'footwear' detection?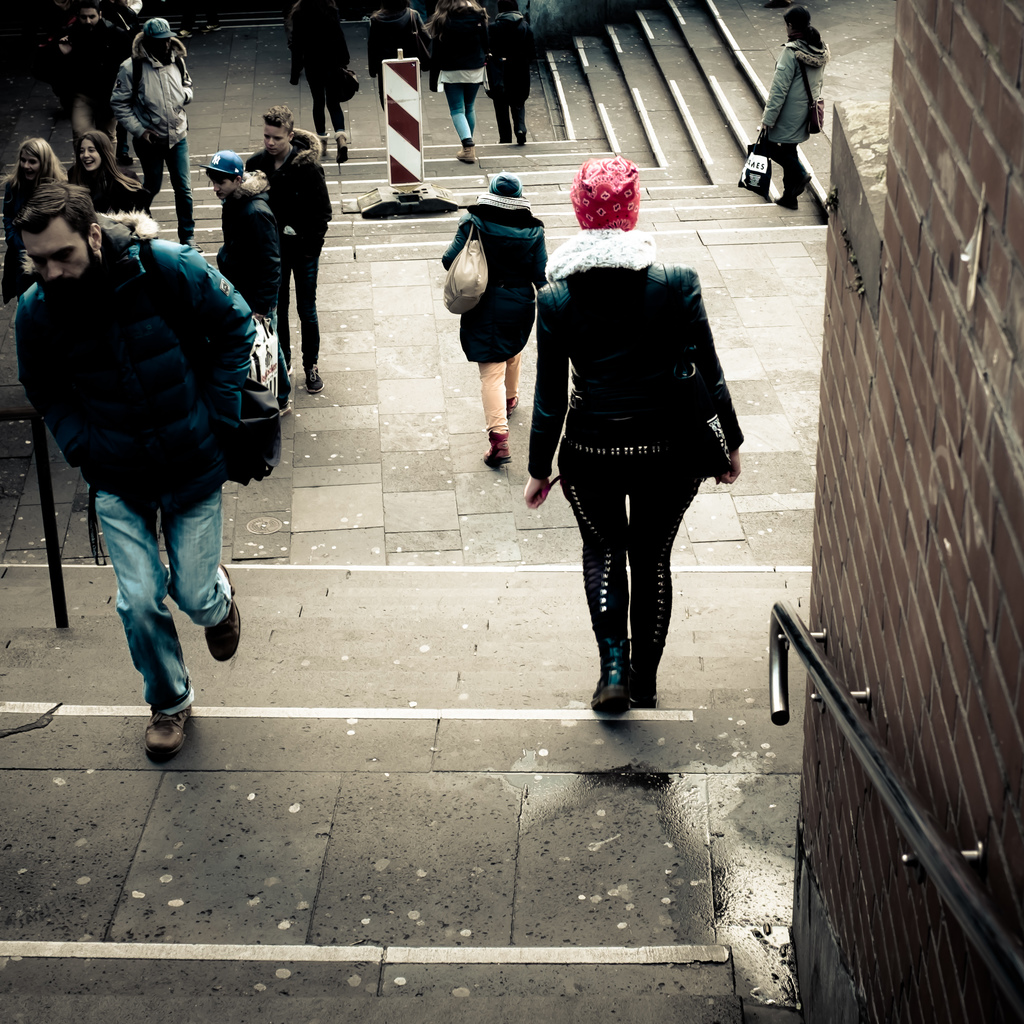
x1=313 y1=131 x2=331 y2=162
